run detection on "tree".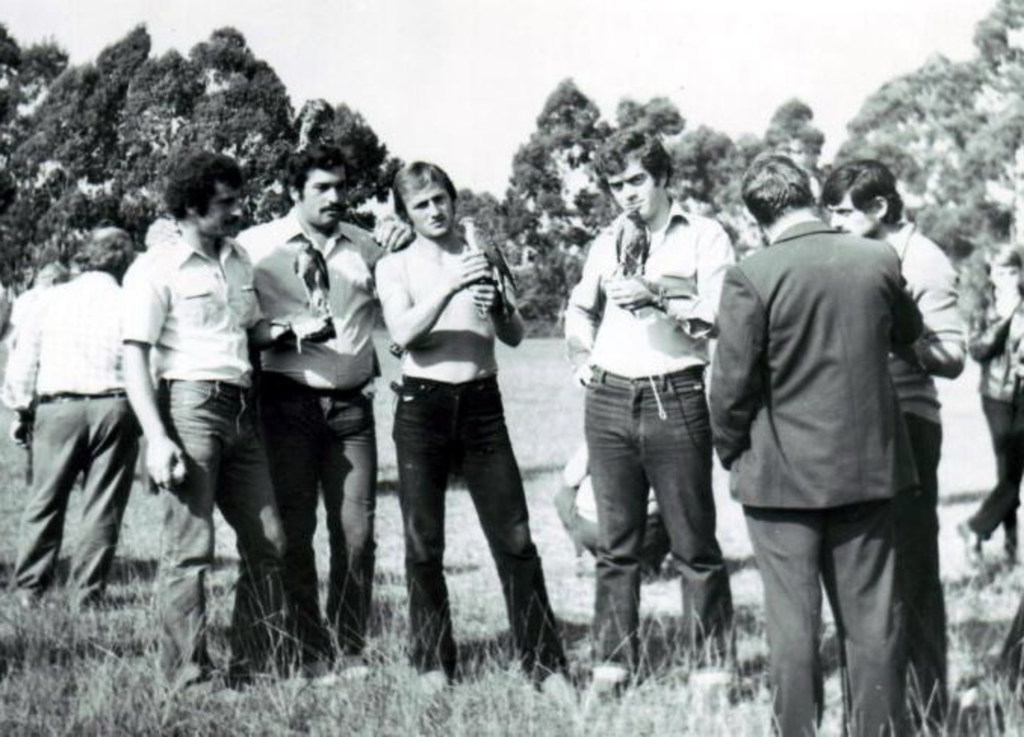
Result: BBox(495, 74, 628, 250).
